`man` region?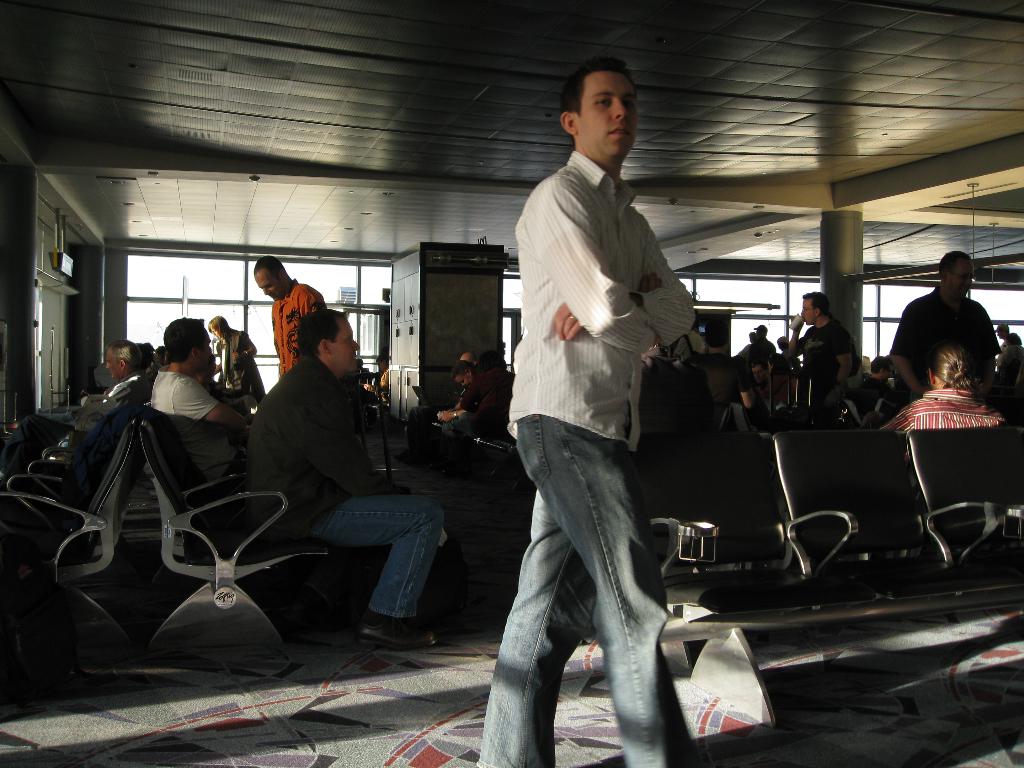
locate(874, 344, 1014, 476)
